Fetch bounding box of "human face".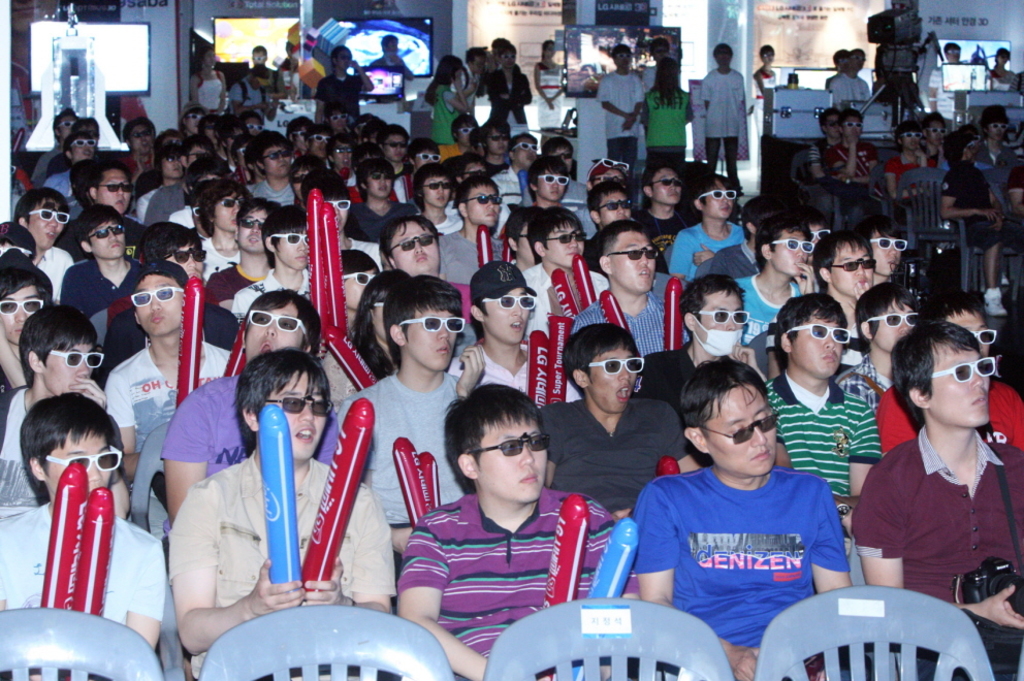
Bbox: x1=873, y1=298, x2=919, y2=354.
